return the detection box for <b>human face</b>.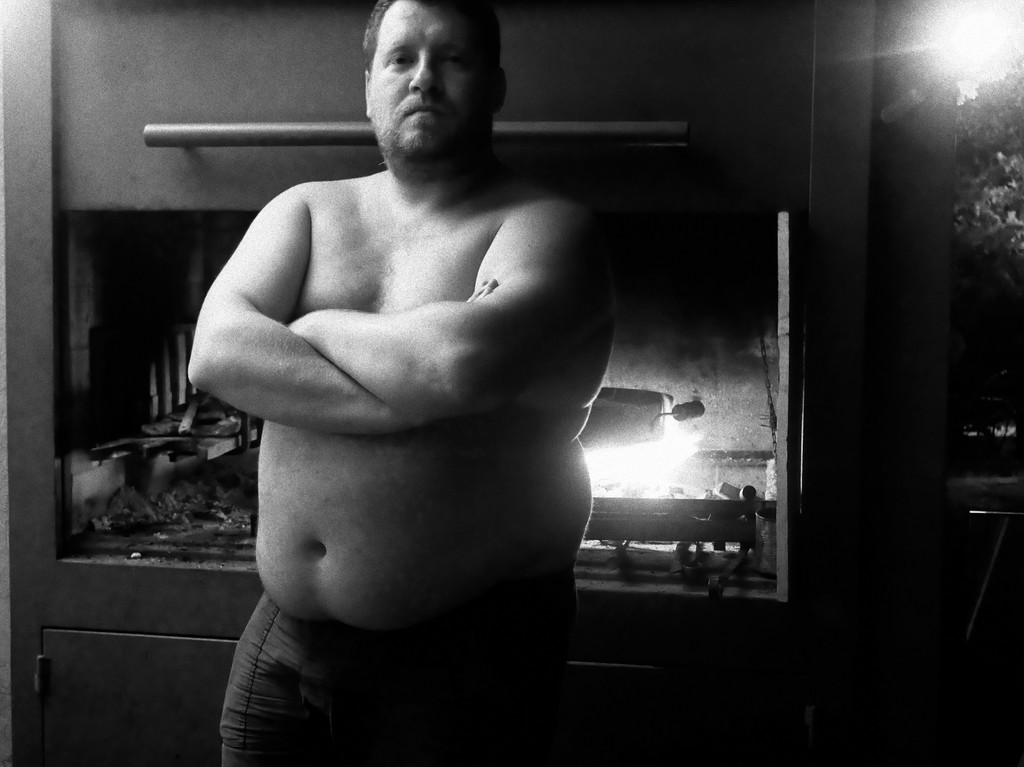
rect(369, 0, 492, 166).
